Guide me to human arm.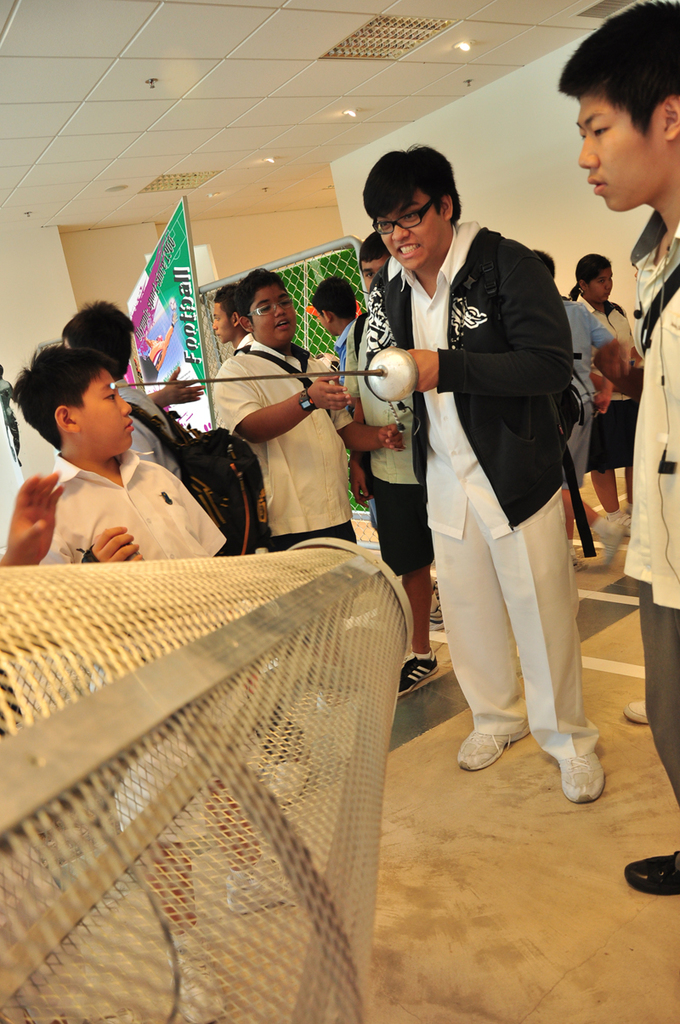
Guidance: BBox(333, 409, 404, 458).
